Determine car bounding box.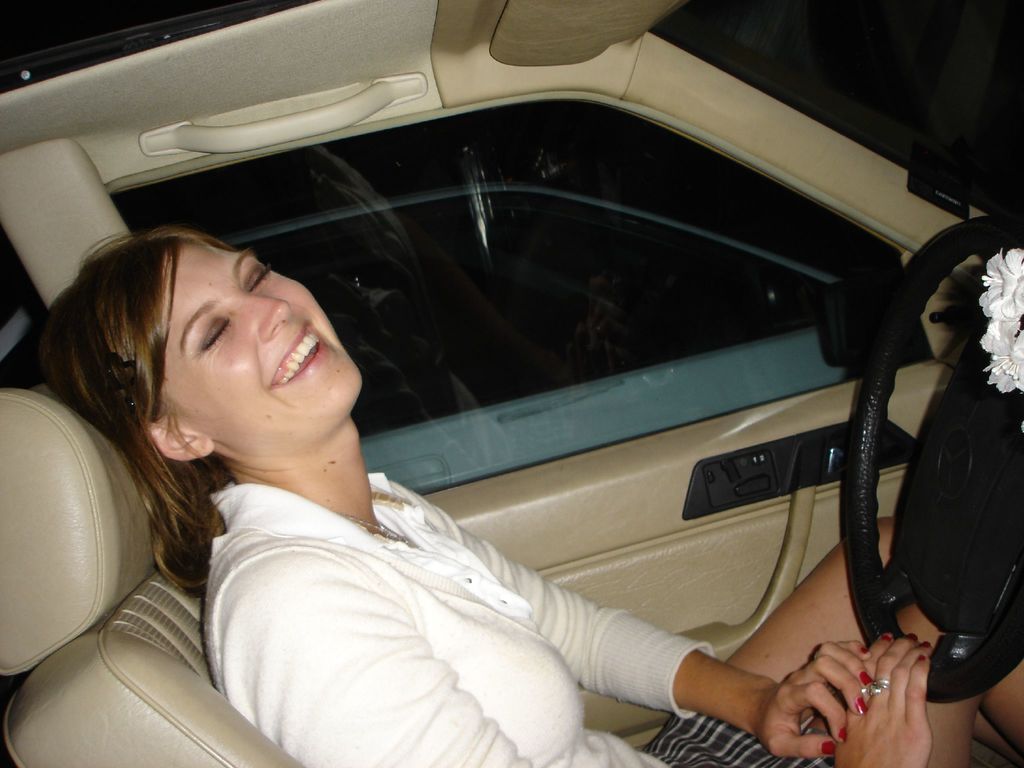
Determined: bbox=(0, 1, 1023, 767).
